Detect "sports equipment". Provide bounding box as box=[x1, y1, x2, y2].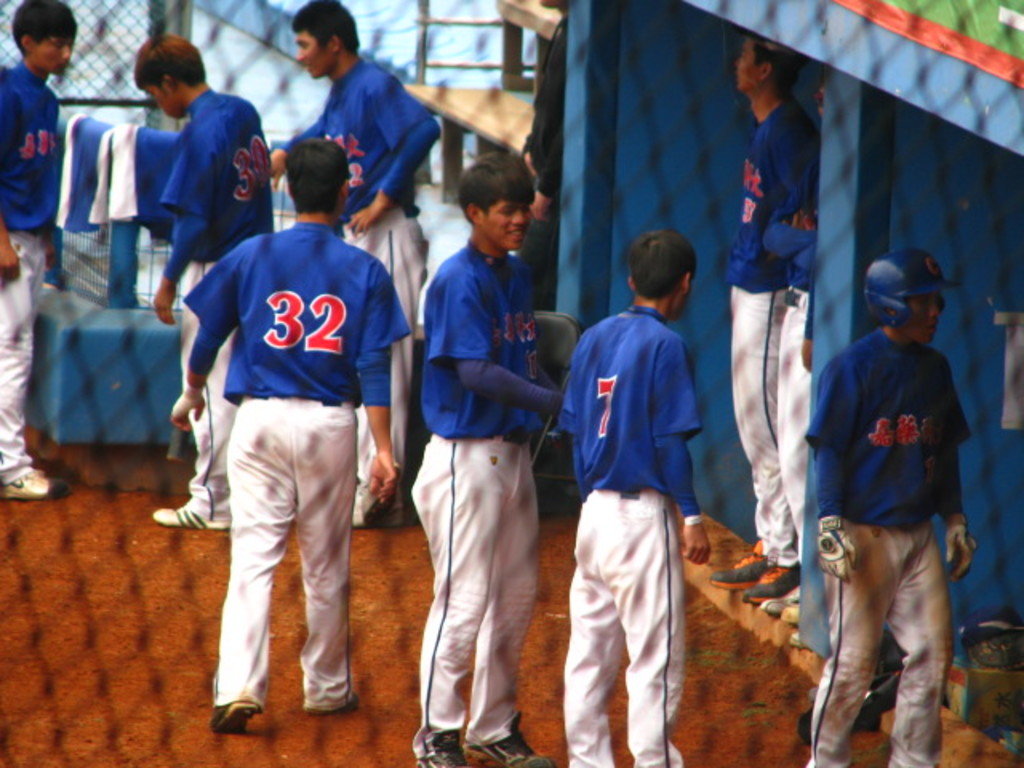
box=[939, 515, 973, 578].
